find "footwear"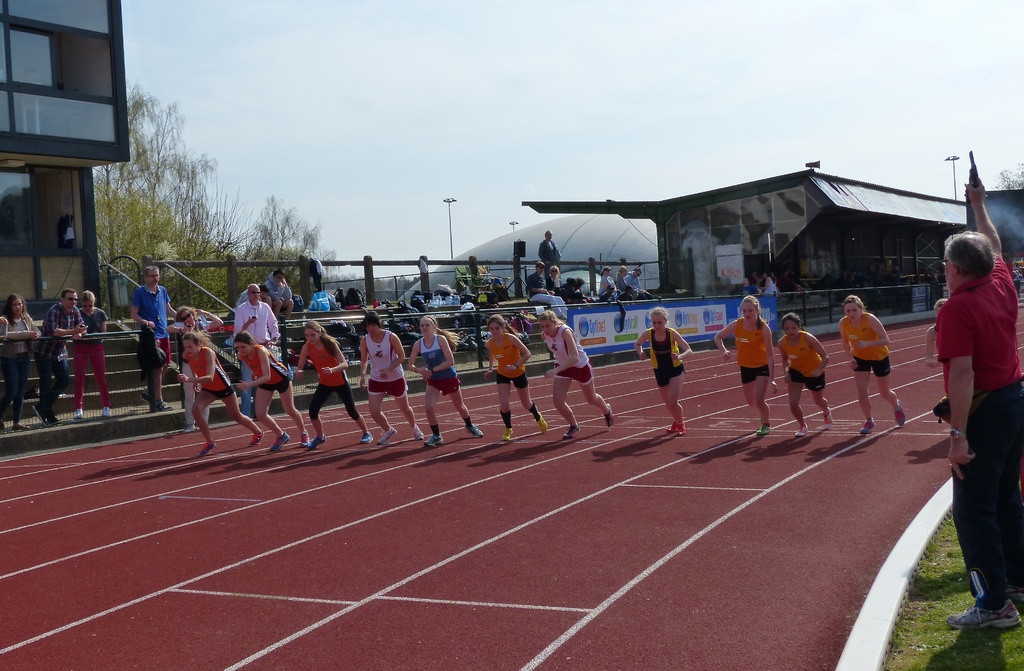
(left=465, top=423, right=484, bottom=439)
